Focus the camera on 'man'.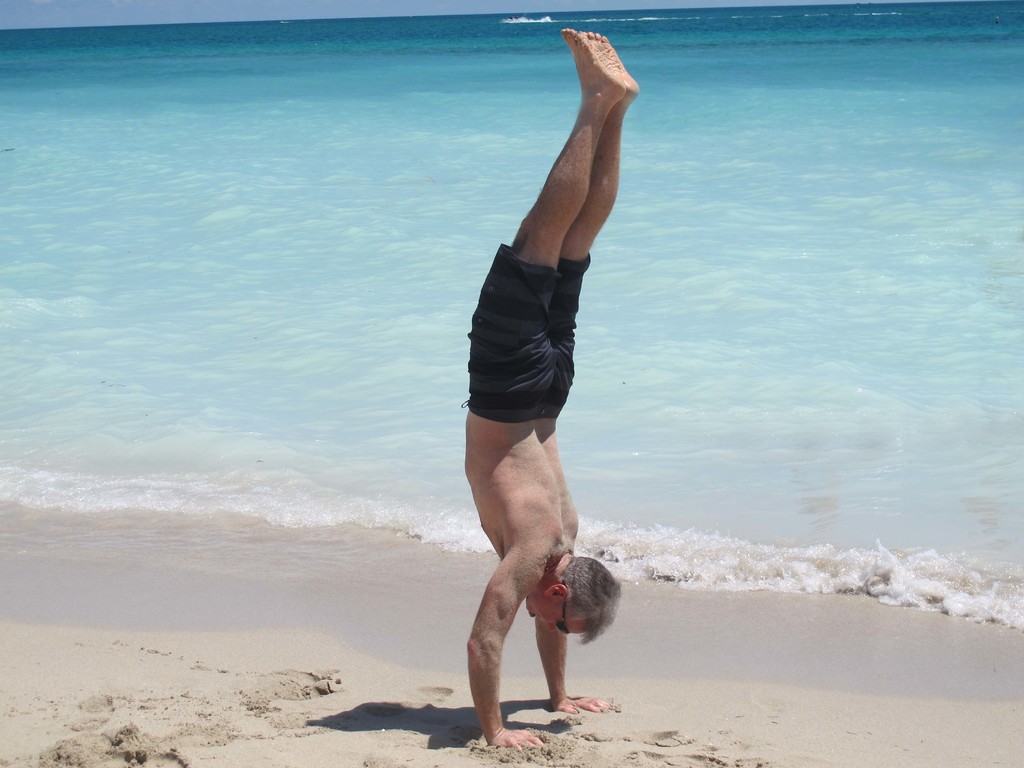
Focus region: box=[456, 29, 634, 750].
